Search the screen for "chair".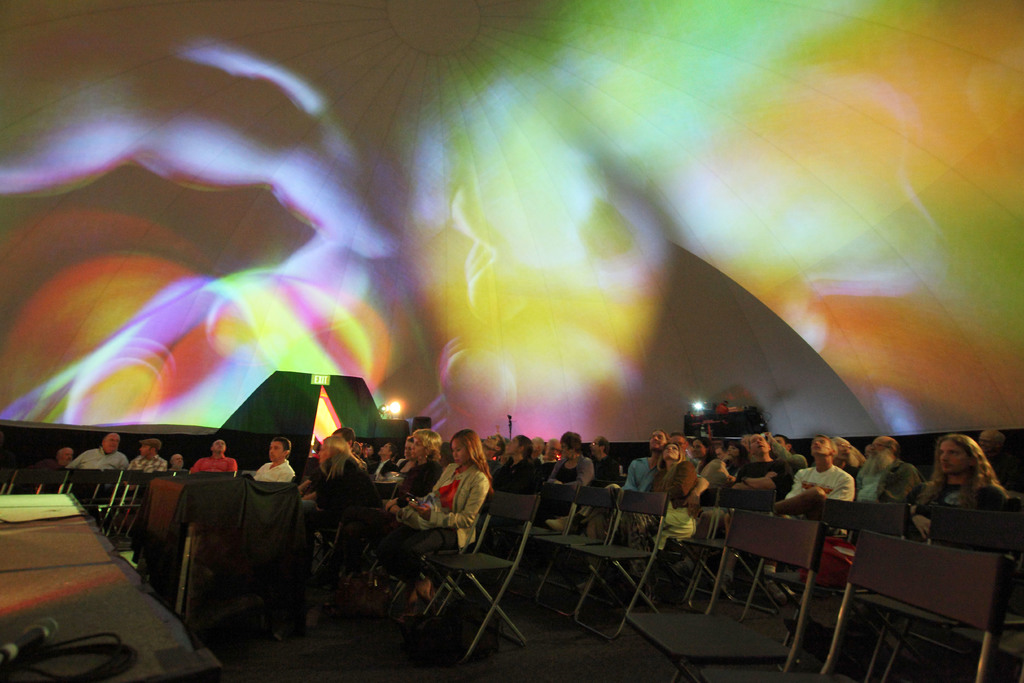
Found at 484,479,589,605.
